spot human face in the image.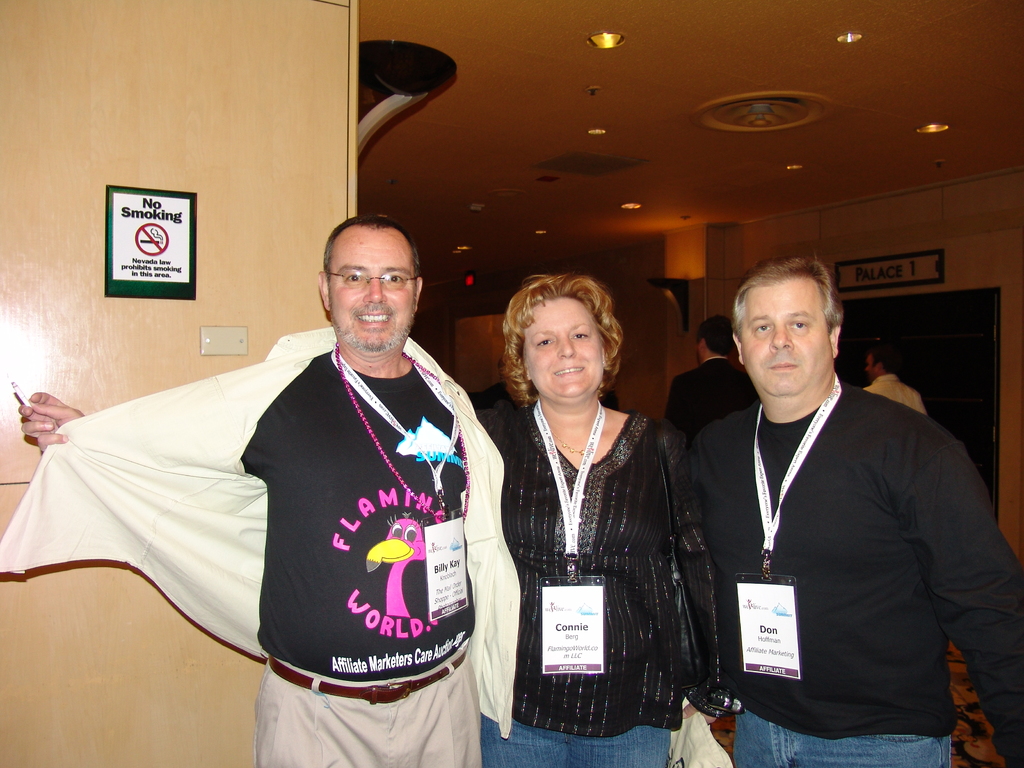
human face found at 520:300:604:403.
